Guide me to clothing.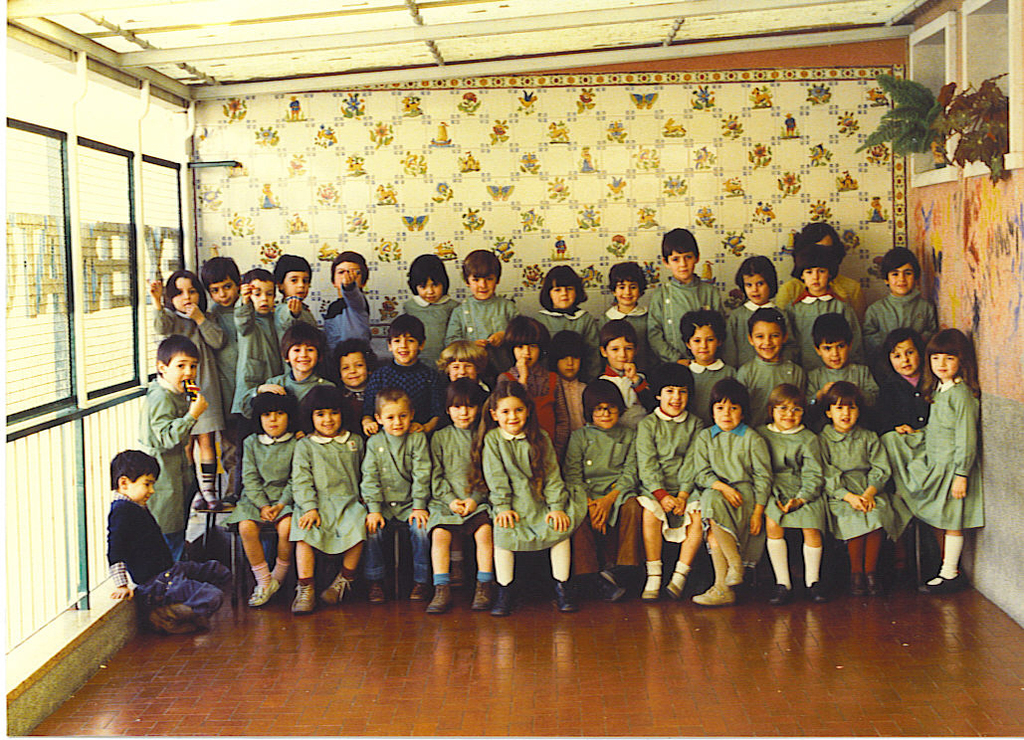
Guidance: BBox(400, 291, 462, 370).
